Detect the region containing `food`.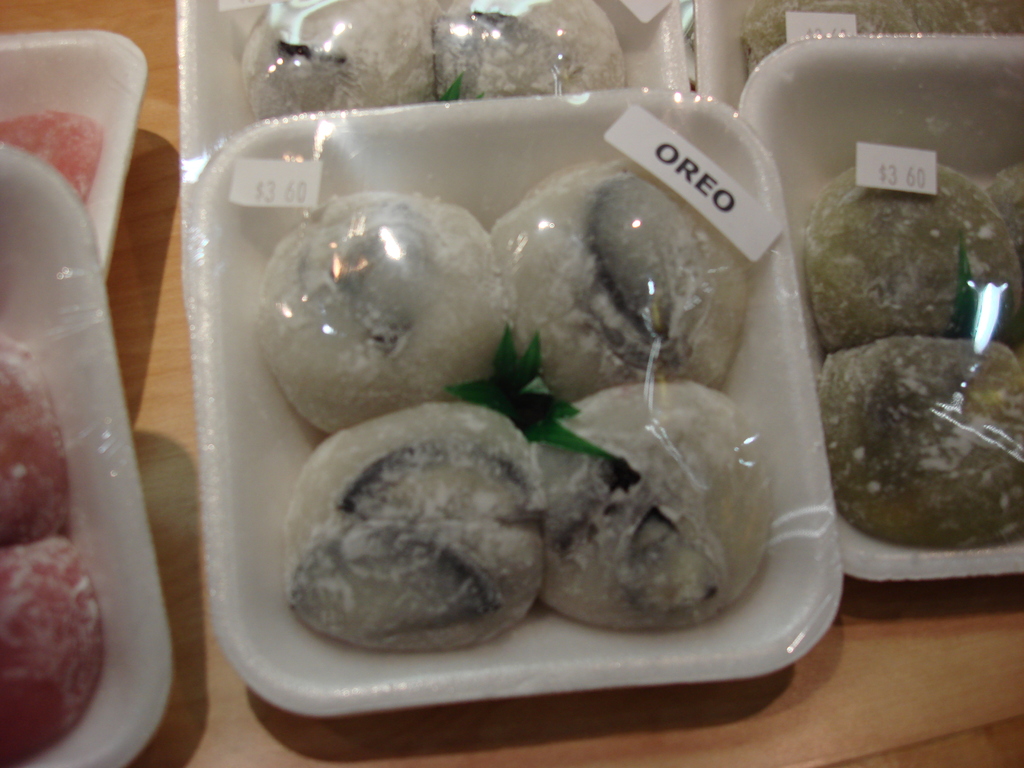
819 336 1023 553.
